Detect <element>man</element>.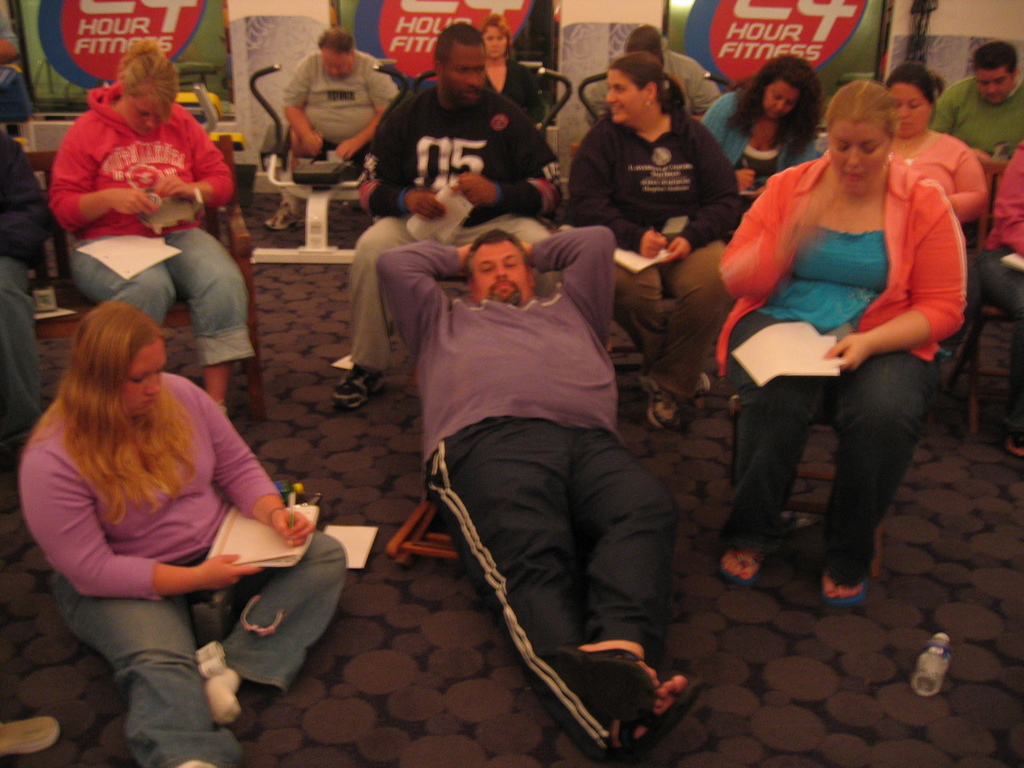
Detected at <region>264, 29, 401, 233</region>.
